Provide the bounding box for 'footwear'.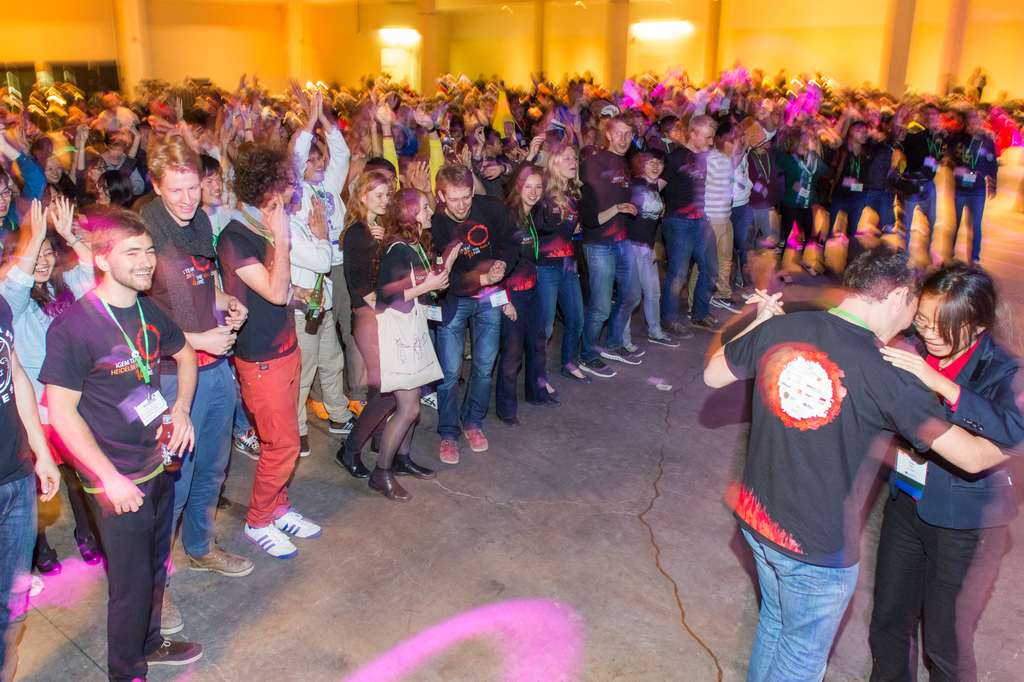
<region>463, 428, 490, 454</region>.
